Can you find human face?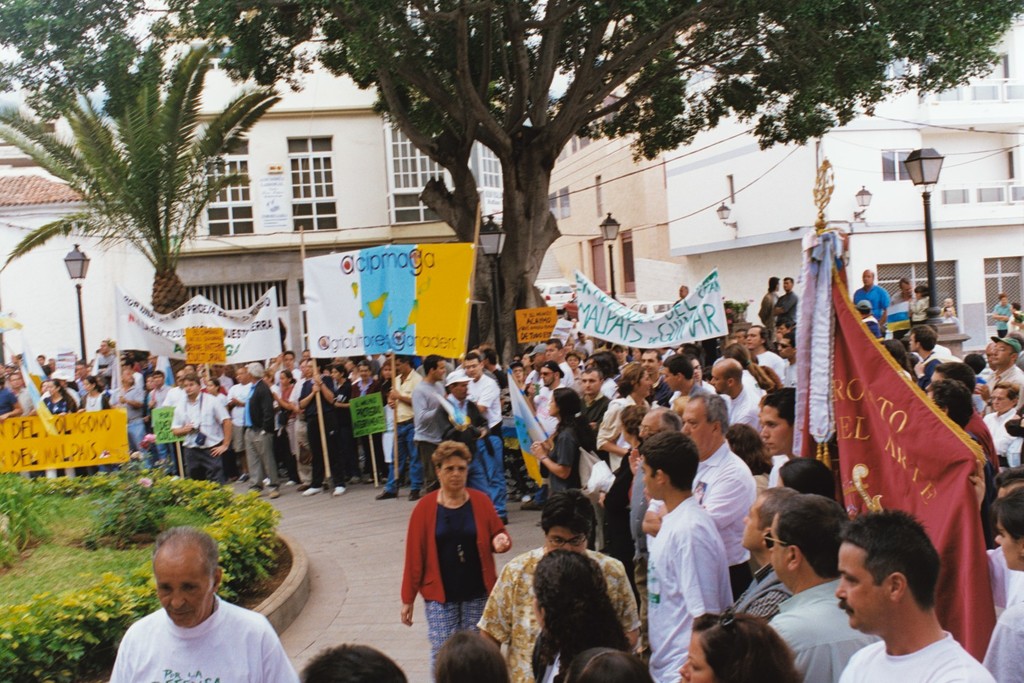
Yes, bounding box: Rect(682, 637, 710, 682).
